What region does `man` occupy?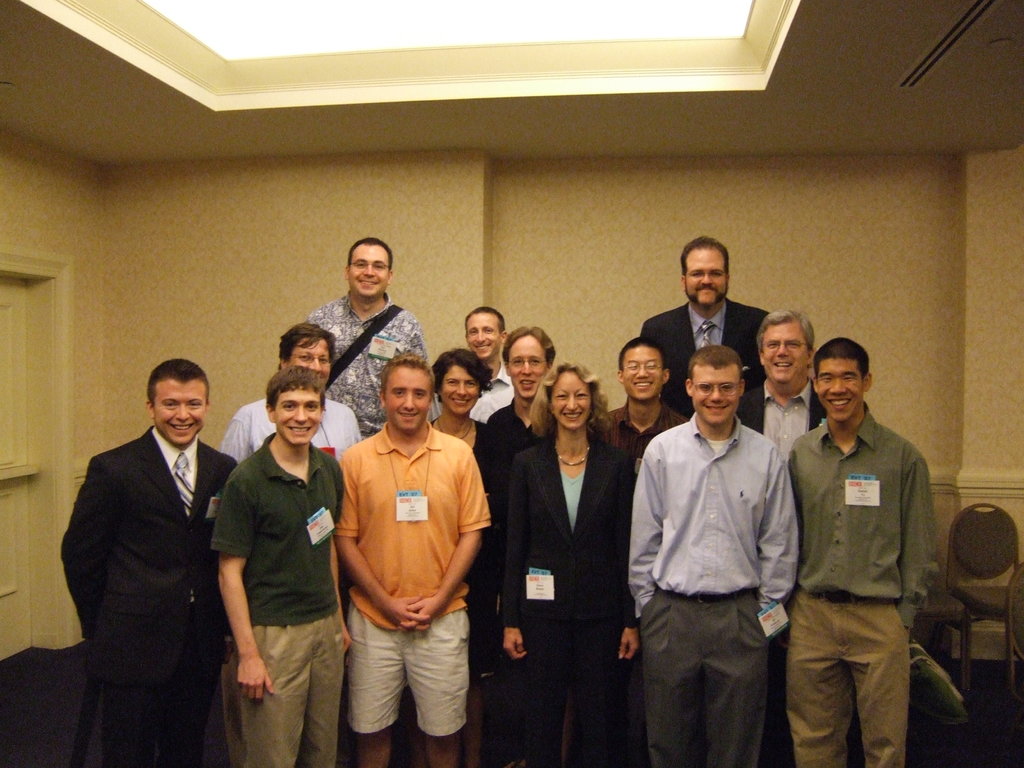
(x1=473, y1=323, x2=556, y2=684).
